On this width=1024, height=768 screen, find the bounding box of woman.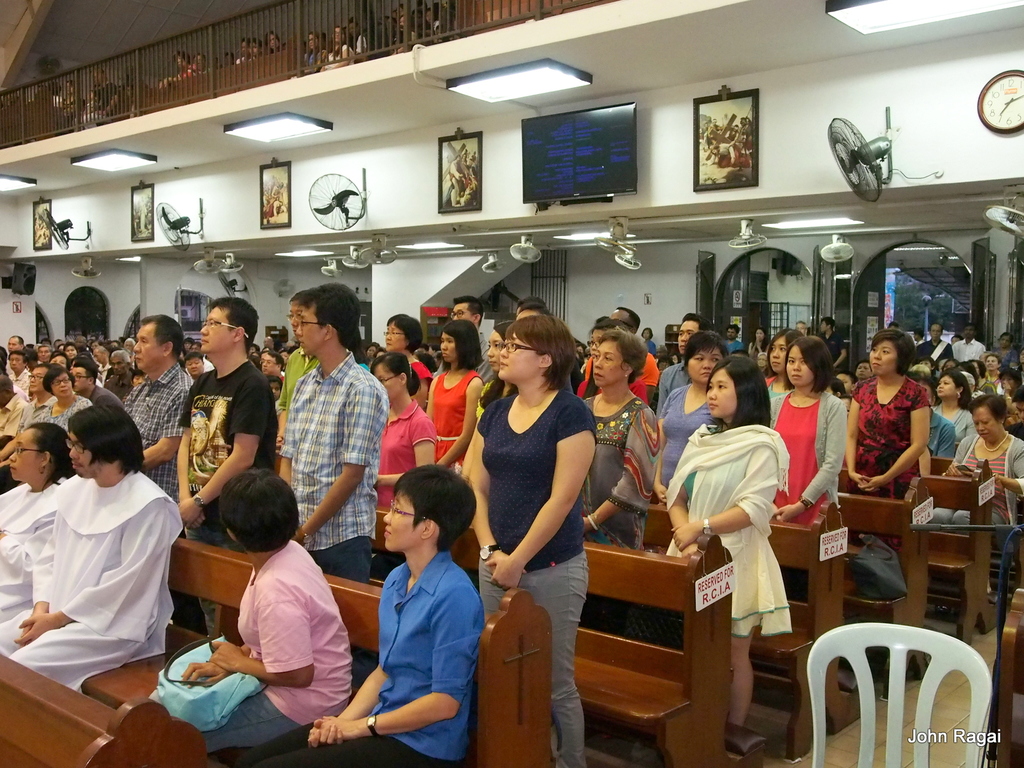
Bounding box: pyautogui.locateOnScreen(382, 315, 437, 404).
